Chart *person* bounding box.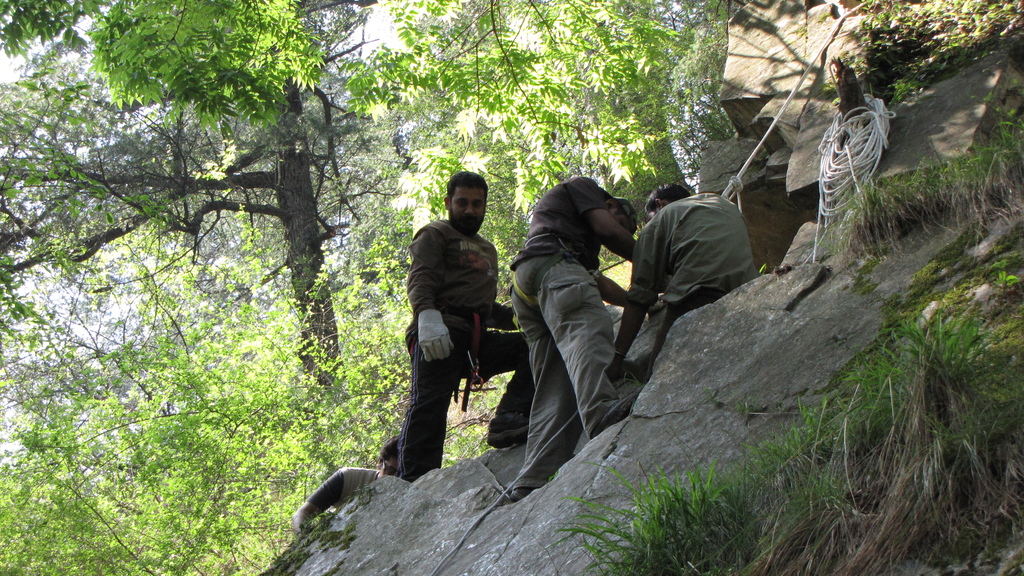
Charted: <region>292, 431, 399, 529</region>.
